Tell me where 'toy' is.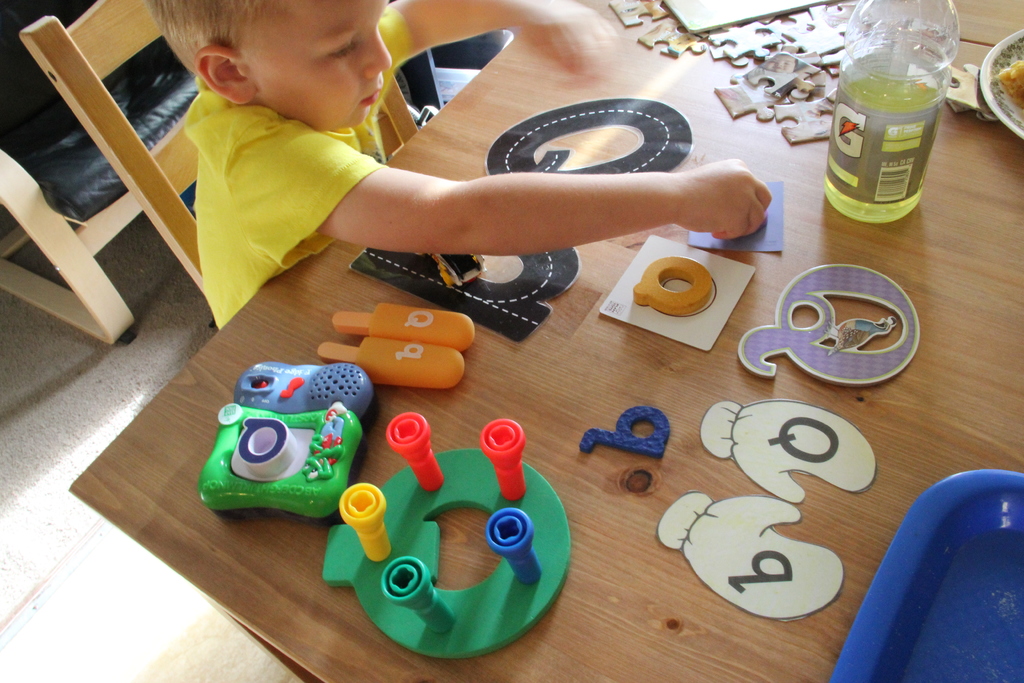
'toy' is at <box>230,349,369,422</box>.
